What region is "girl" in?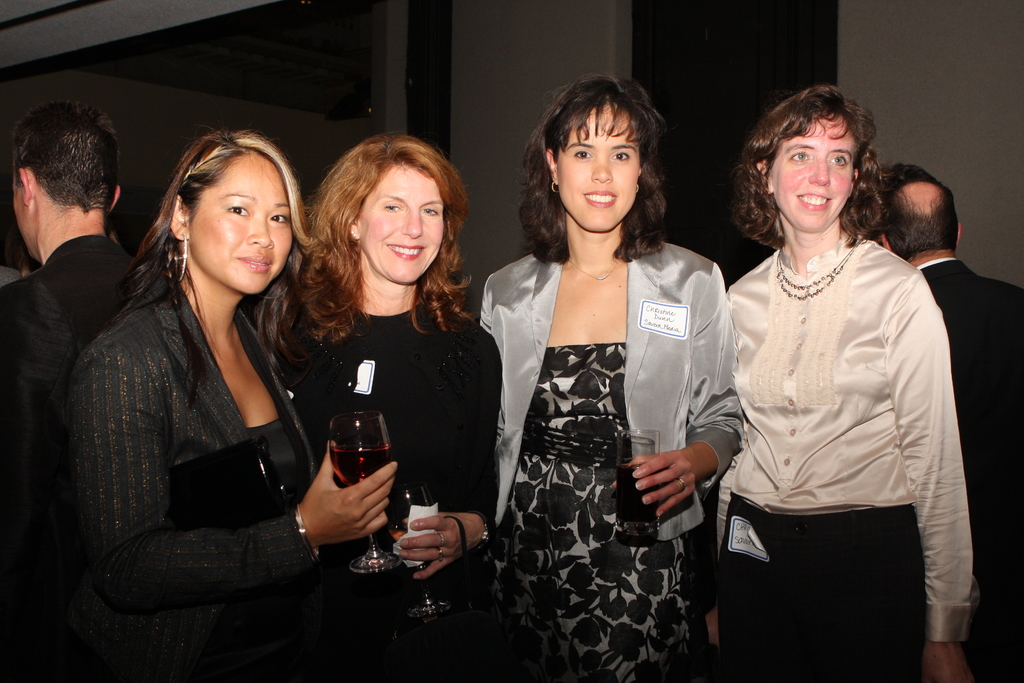
locate(280, 139, 500, 591).
